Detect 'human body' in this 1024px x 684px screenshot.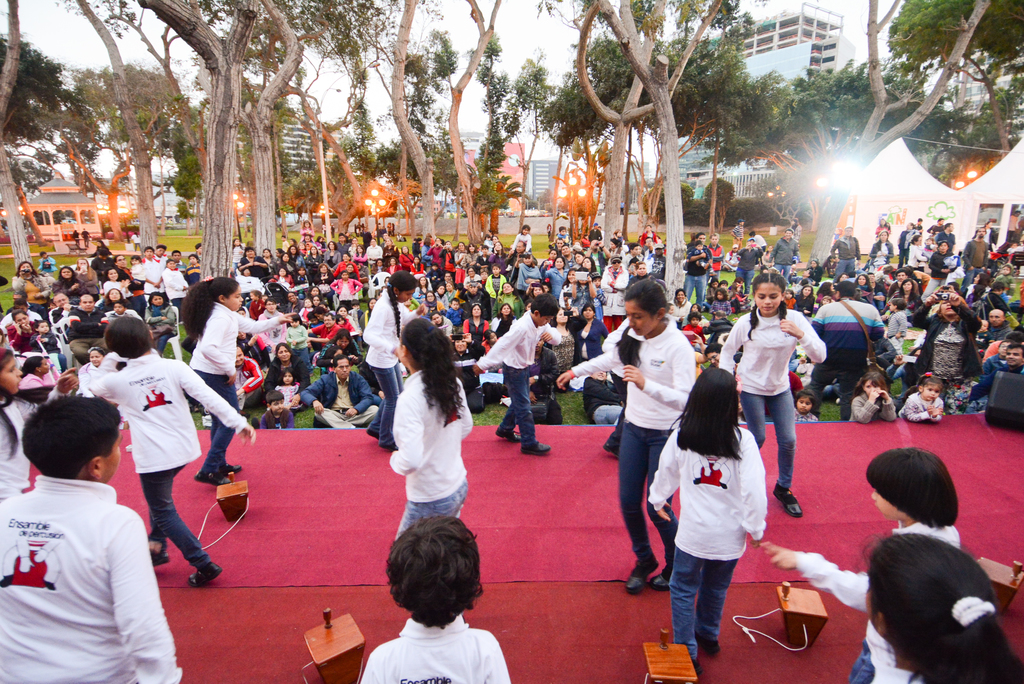
Detection: pyautogui.locateOnScreen(20, 372, 46, 396).
